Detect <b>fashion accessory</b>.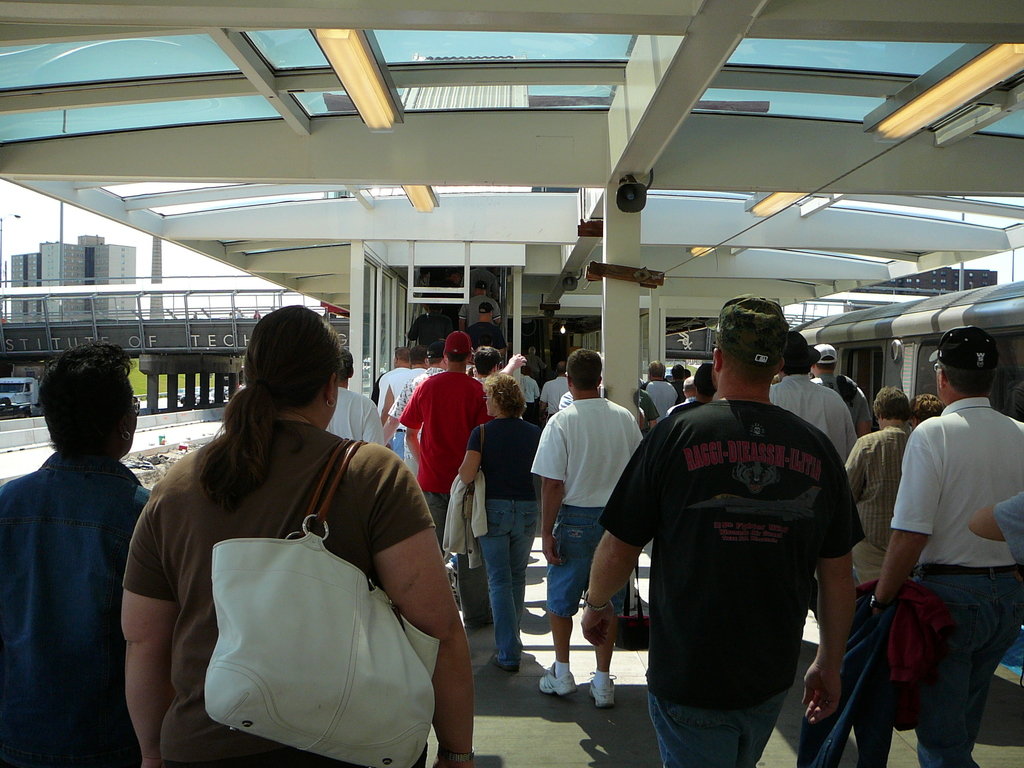
Detected at bbox=[323, 394, 338, 410].
